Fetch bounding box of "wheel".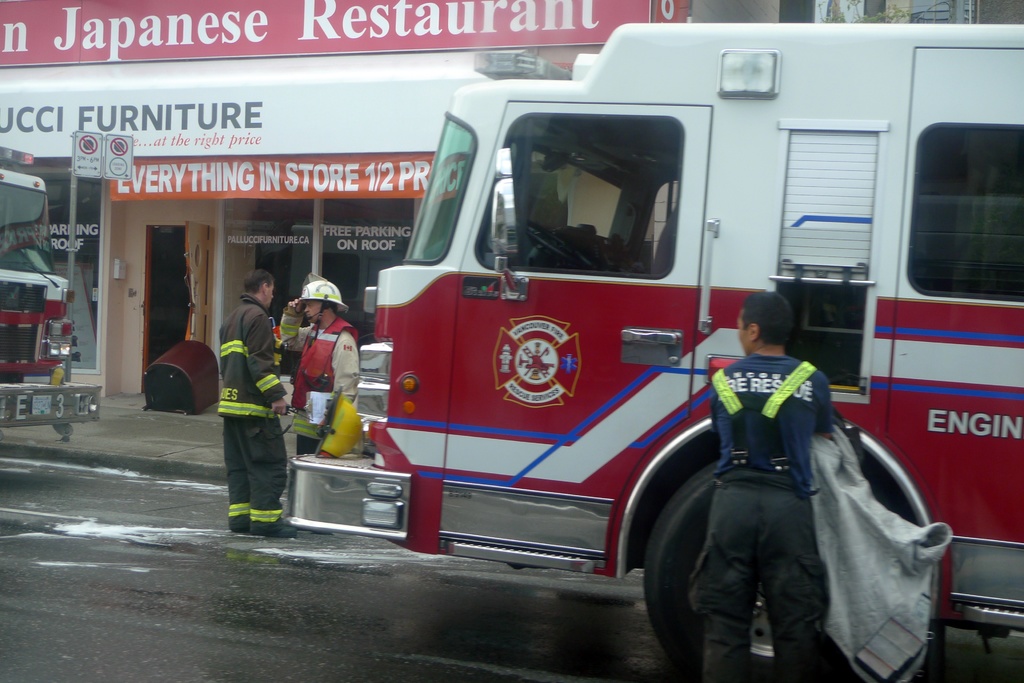
Bbox: left=641, top=461, right=851, bottom=682.
